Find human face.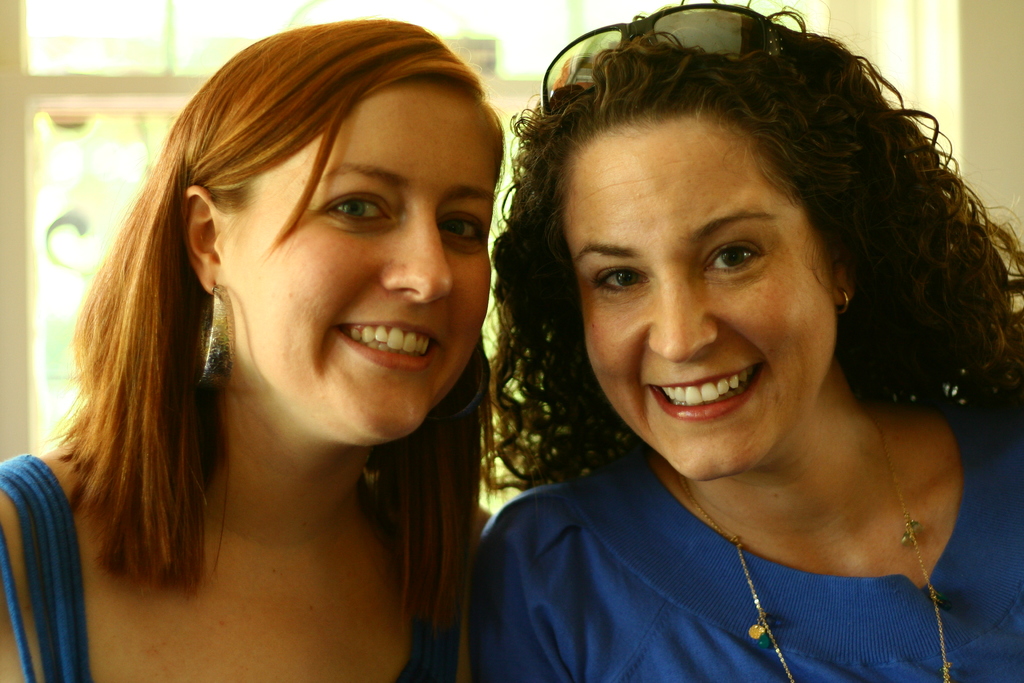
BBox(559, 114, 840, 486).
